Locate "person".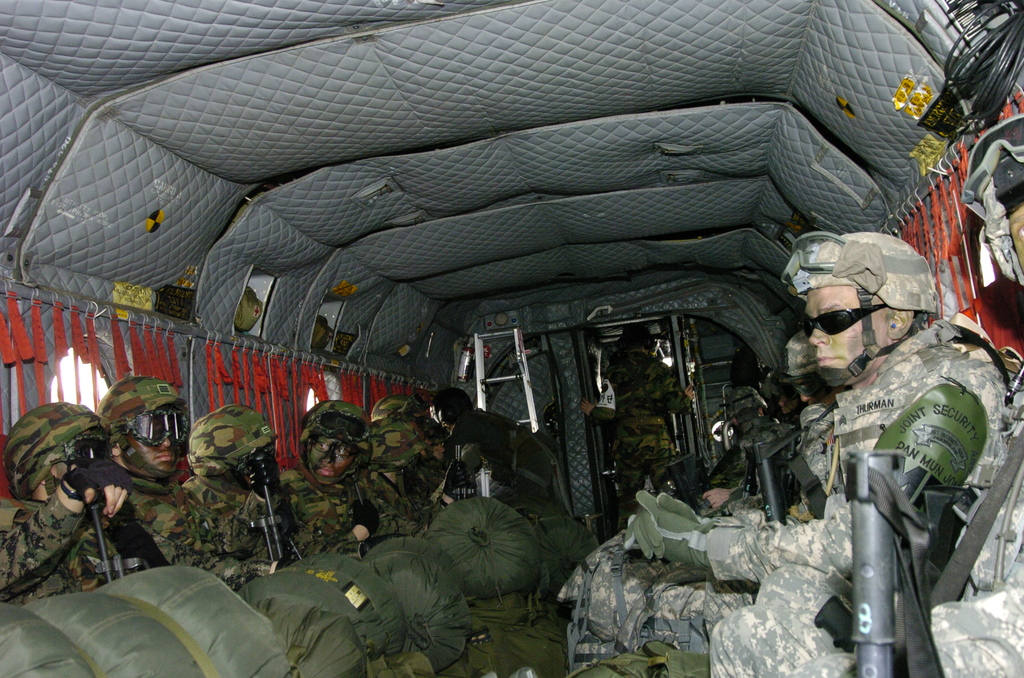
Bounding box: x1=178, y1=402, x2=294, y2=583.
